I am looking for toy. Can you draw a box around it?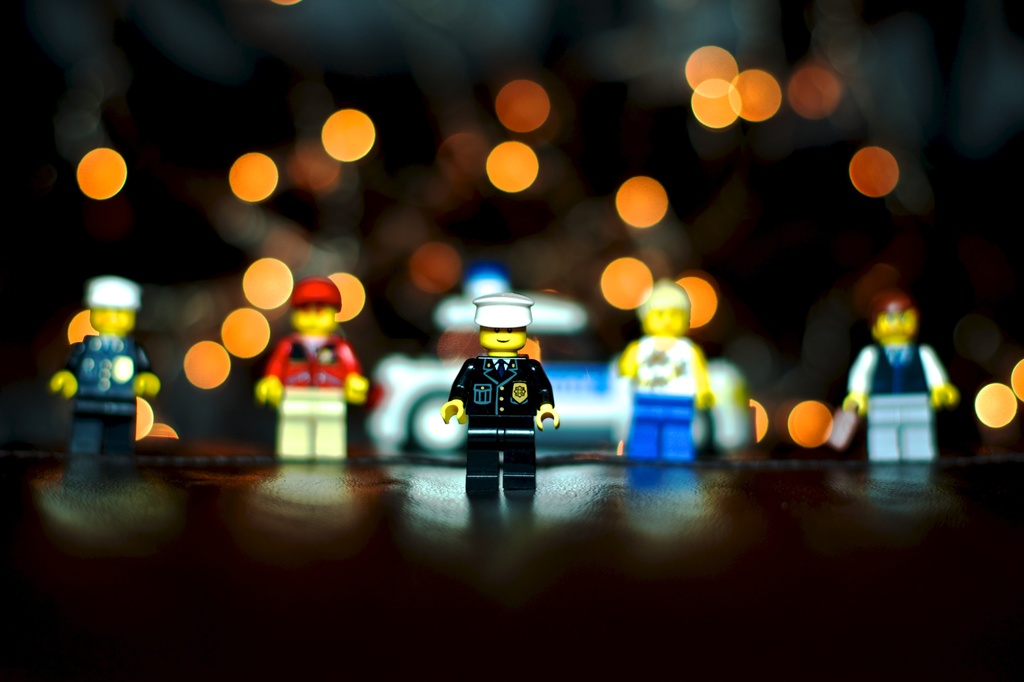
Sure, the bounding box is [x1=366, y1=285, x2=744, y2=456].
